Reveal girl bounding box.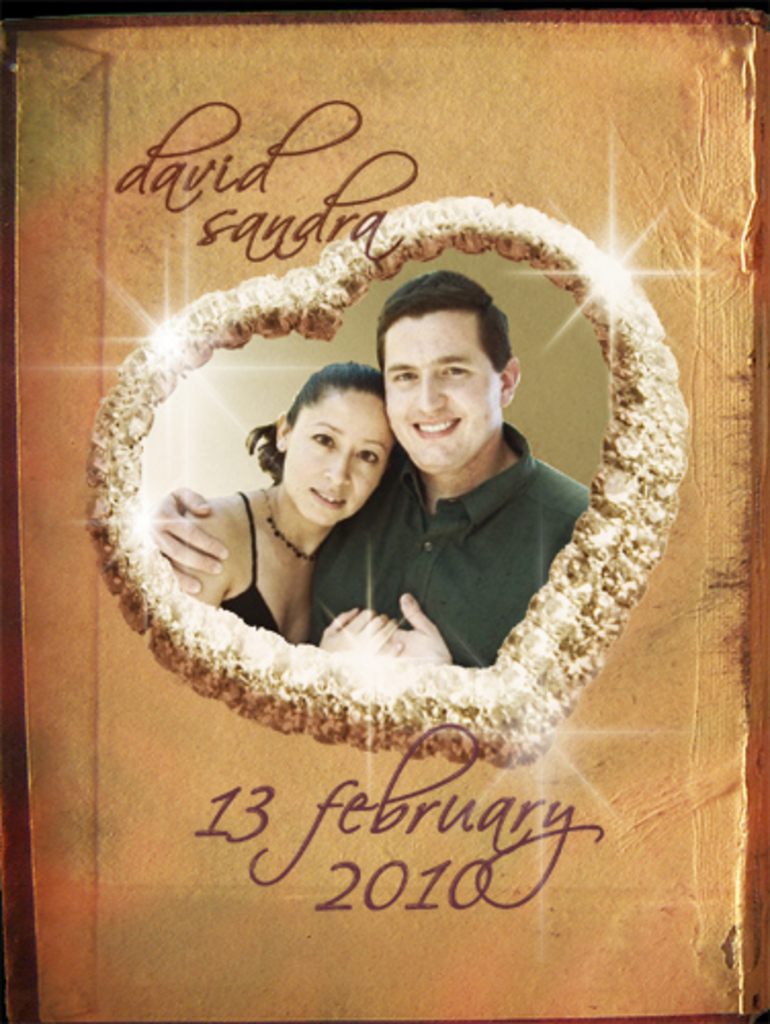
Revealed: {"x1": 149, "y1": 350, "x2": 401, "y2": 664}.
